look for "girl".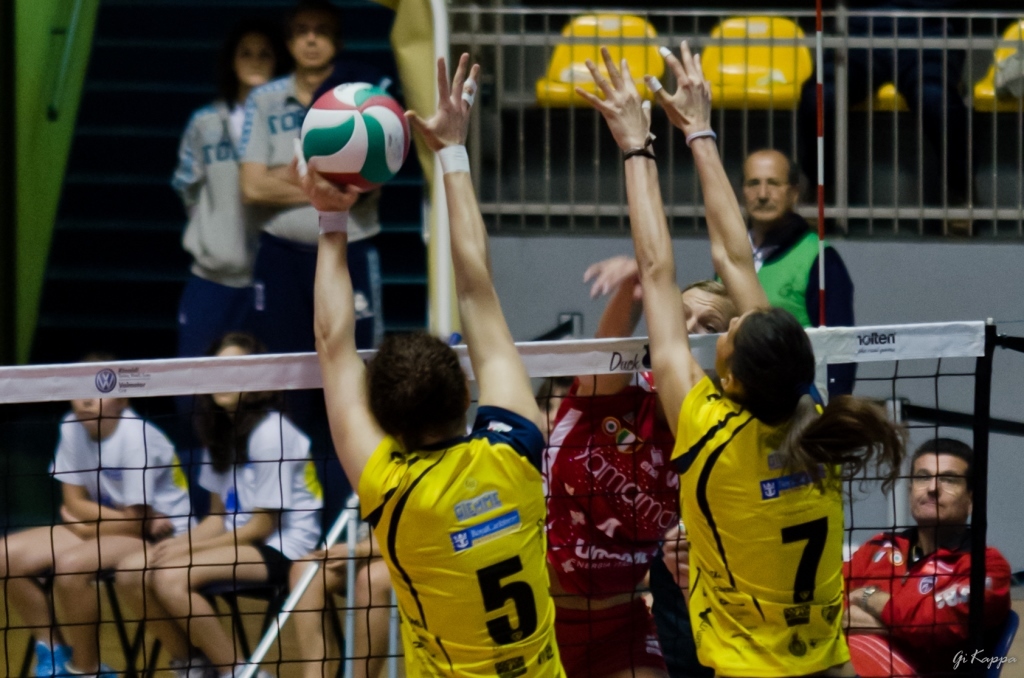
Found: detection(535, 245, 748, 677).
